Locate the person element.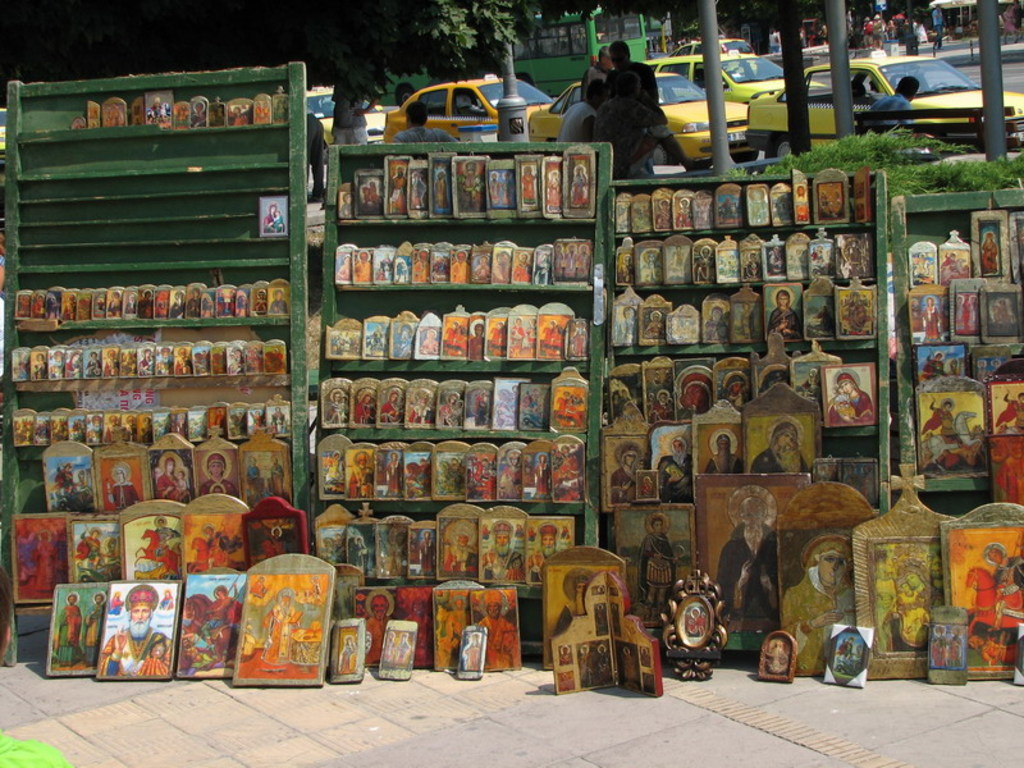
Element bbox: detection(564, 76, 604, 136).
